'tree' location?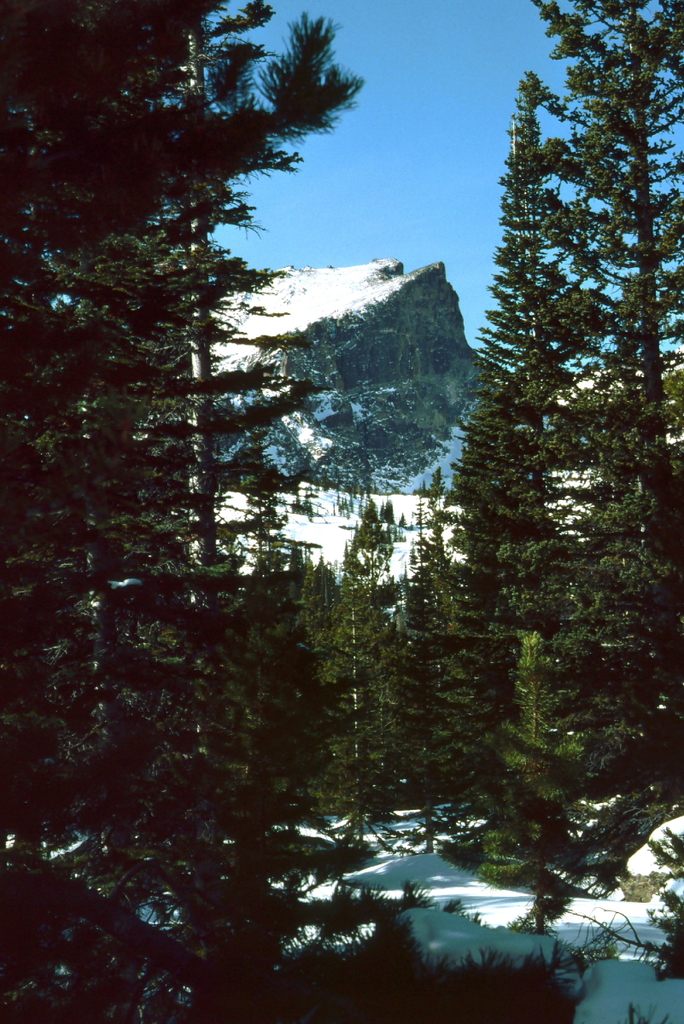
(left=396, top=0, right=683, bottom=984)
